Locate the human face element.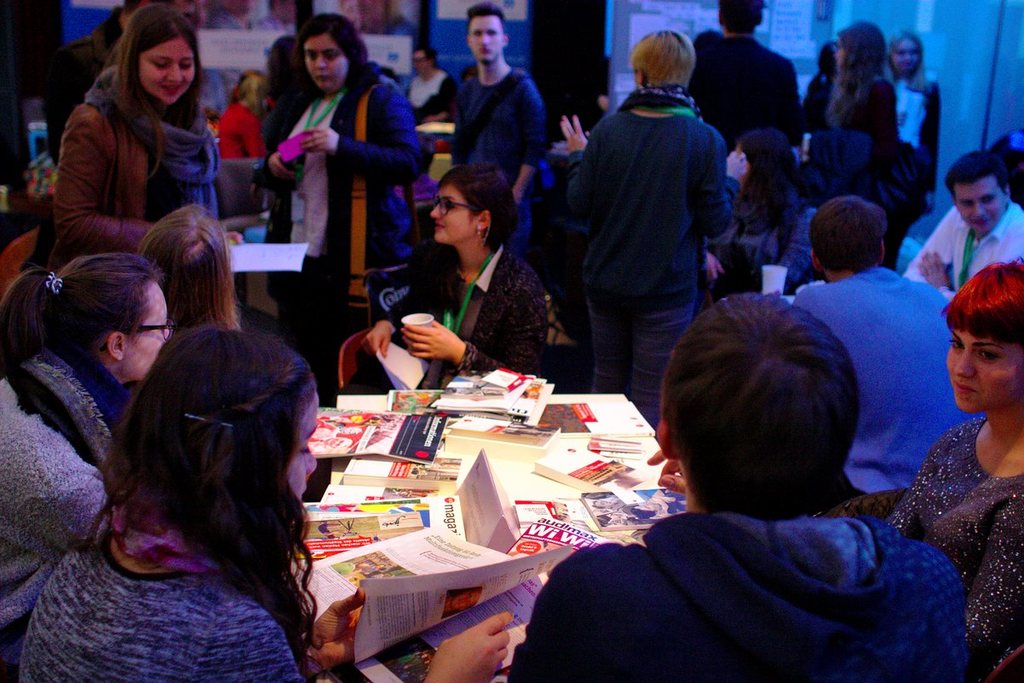
Element bbox: (left=125, top=279, right=175, bottom=388).
